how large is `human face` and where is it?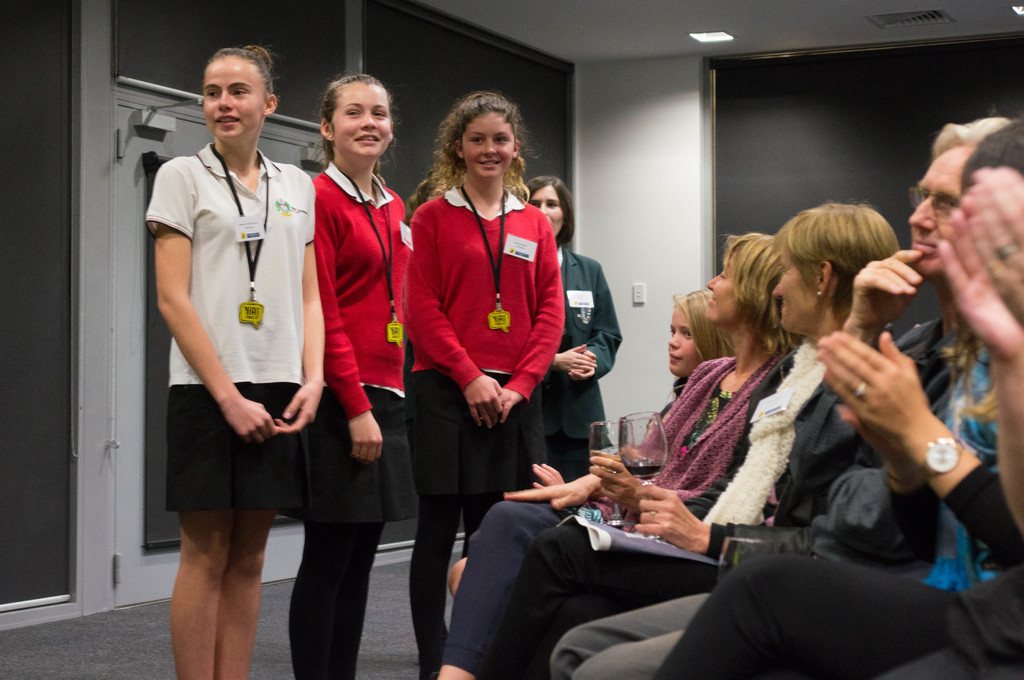
Bounding box: 668:304:701:376.
